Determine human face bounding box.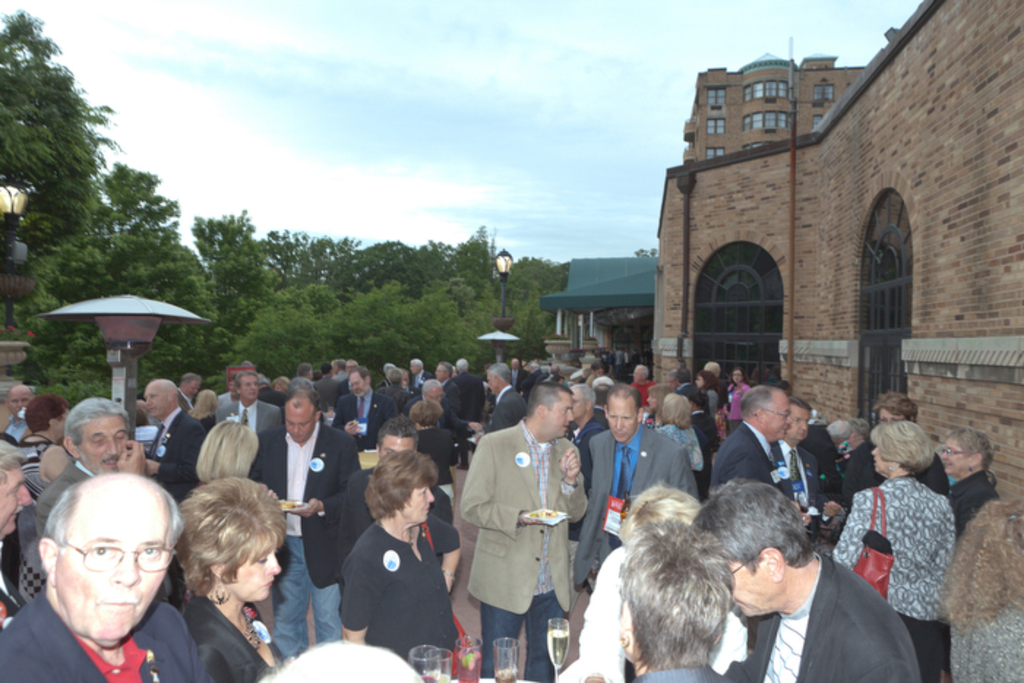
Determined: <bbox>146, 376, 165, 417</bbox>.
